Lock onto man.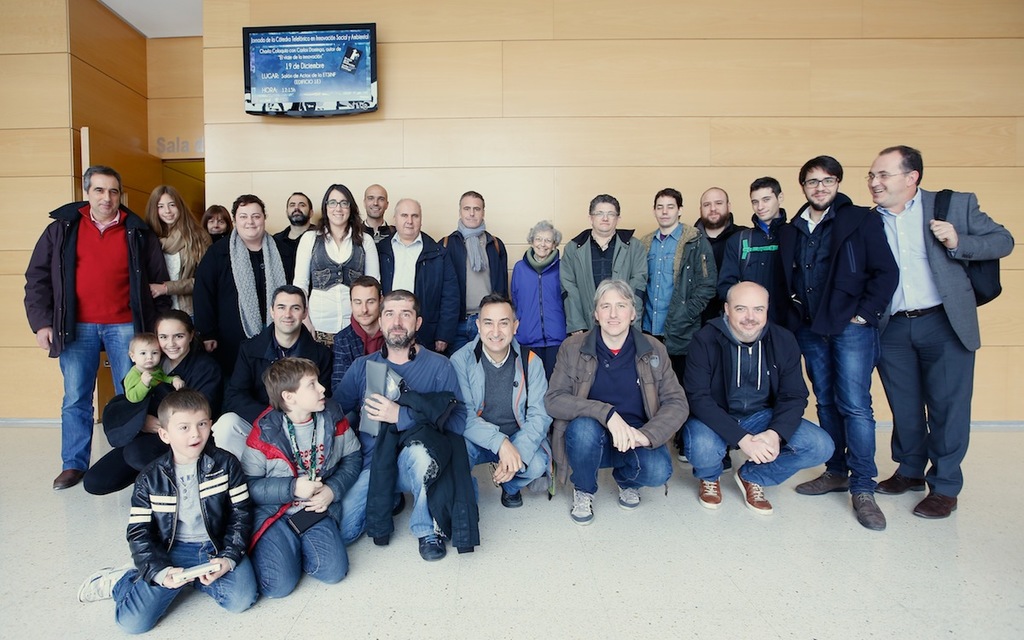
Locked: [x1=16, y1=164, x2=173, y2=488].
